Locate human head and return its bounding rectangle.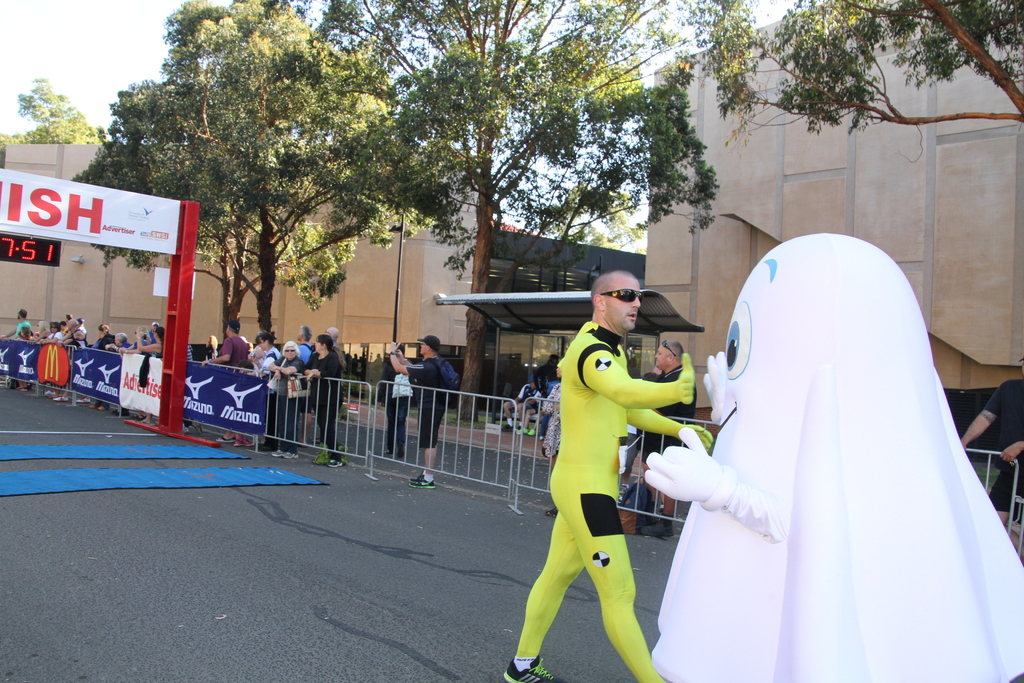
BBox(226, 320, 241, 336).
